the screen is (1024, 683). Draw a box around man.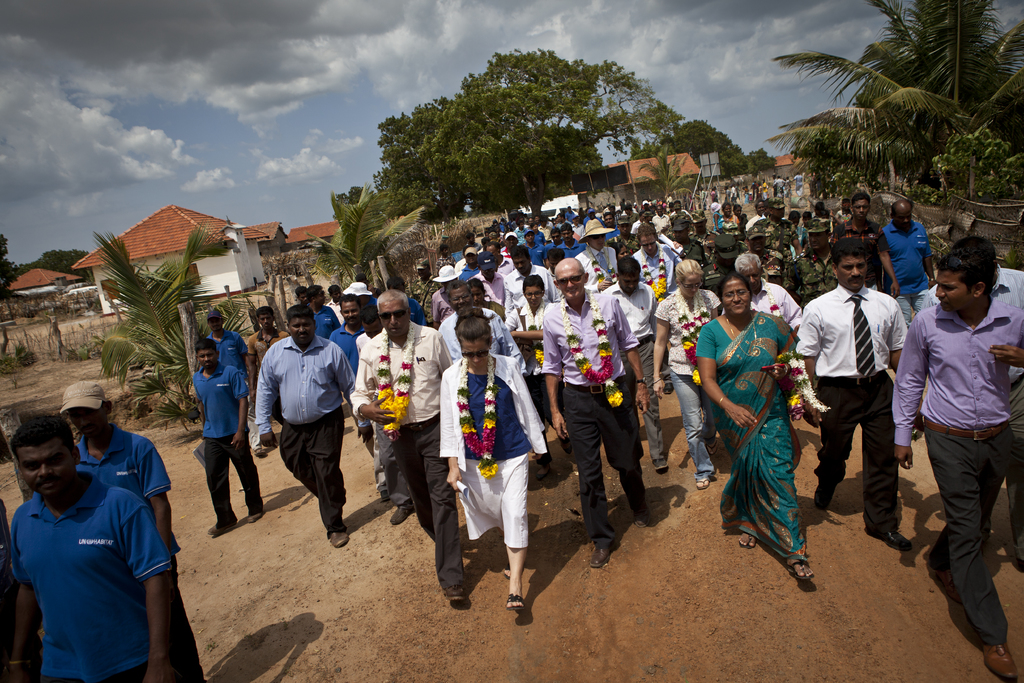
[left=540, top=257, right=645, bottom=568].
